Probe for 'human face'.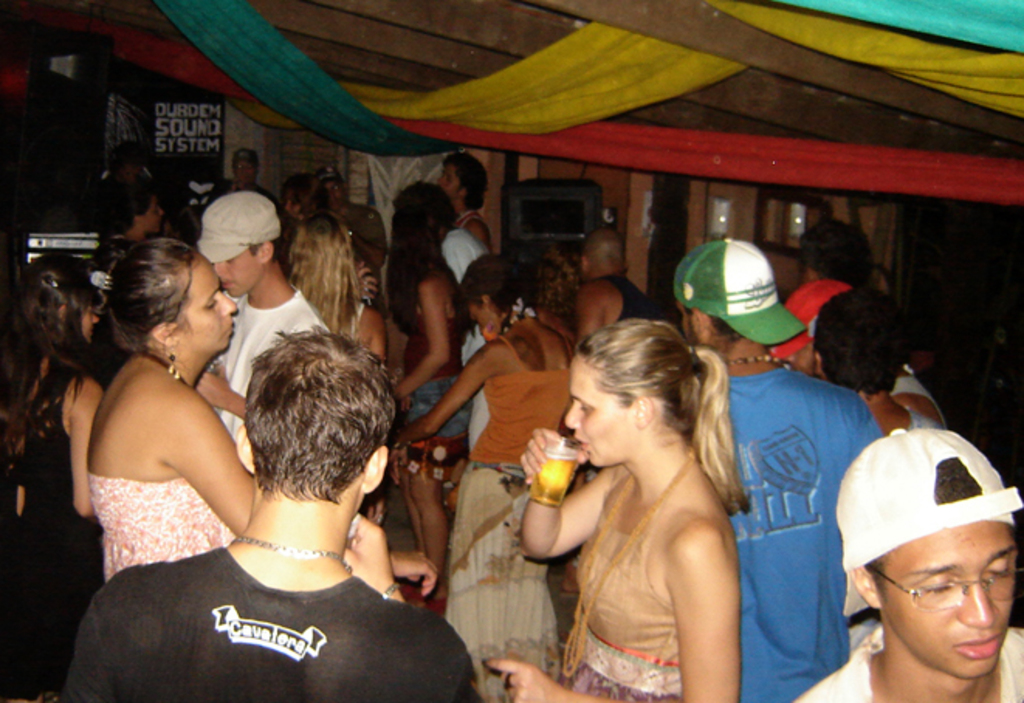
Probe result: 183/254/237/352.
